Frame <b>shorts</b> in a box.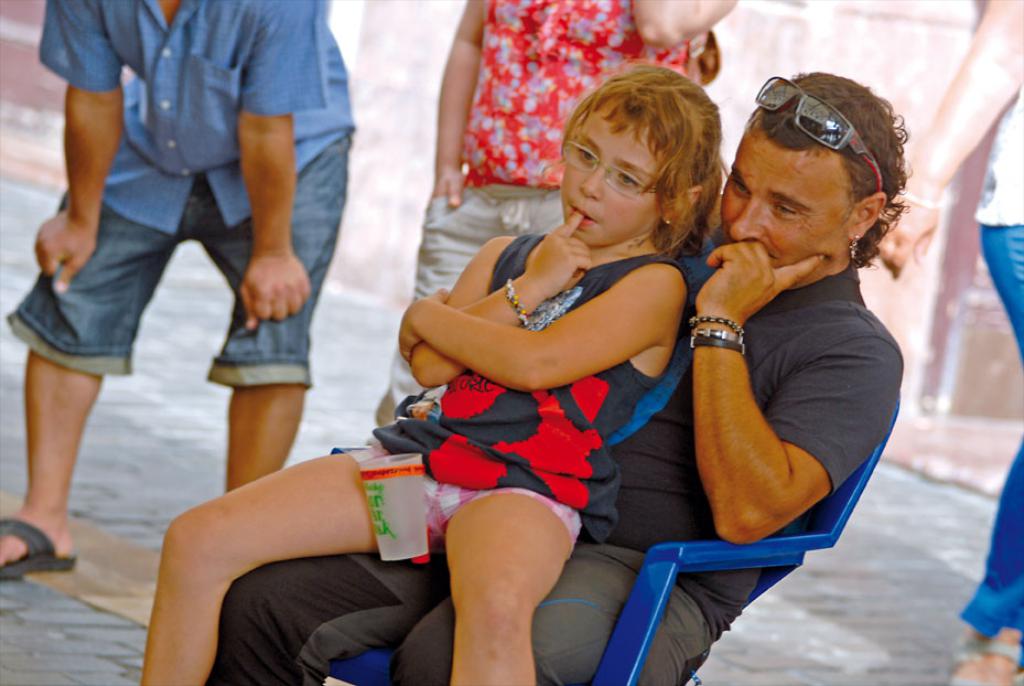
330 442 583 546.
